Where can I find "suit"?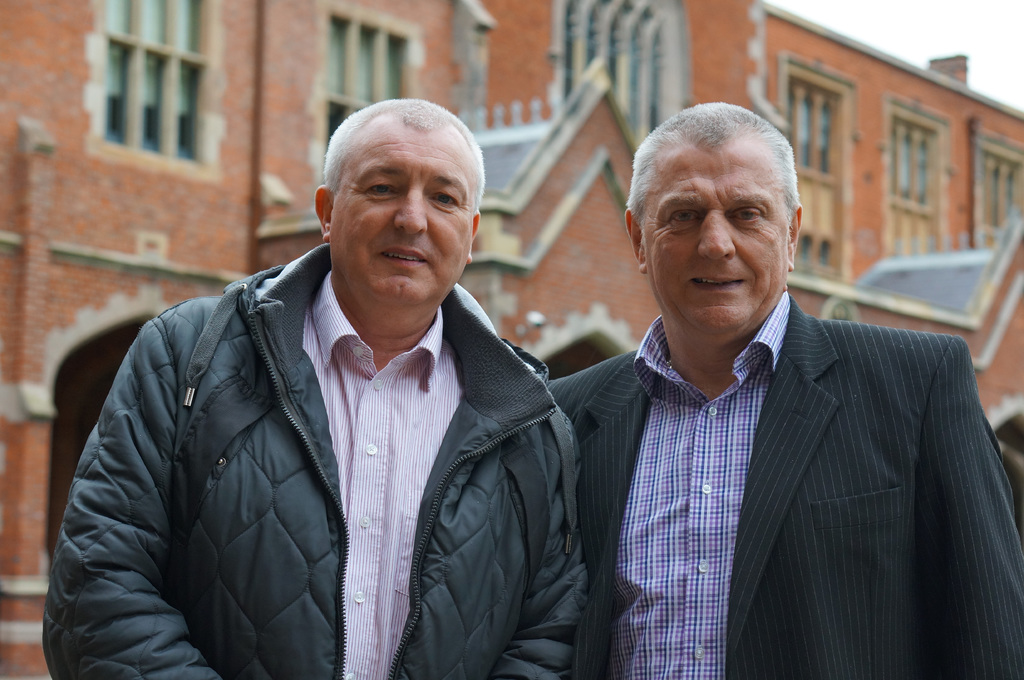
You can find it at box=[530, 222, 1005, 666].
